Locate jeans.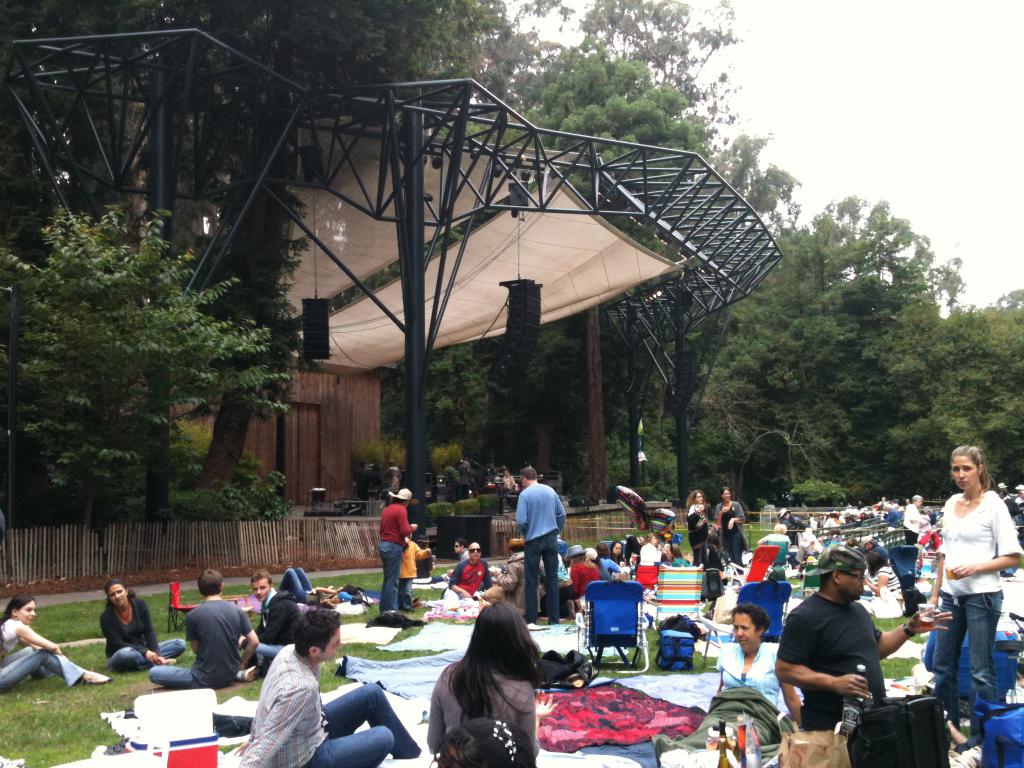
Bounding box: (706, 527, 741, 569).
